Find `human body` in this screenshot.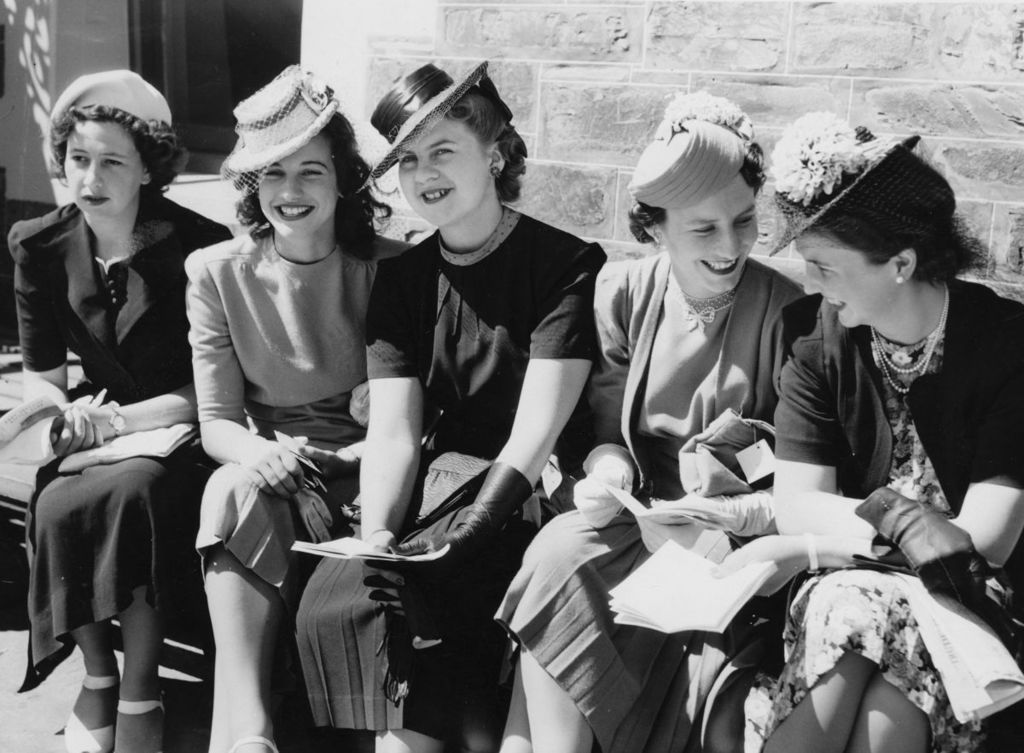
The bounding box for `human body` is 158,90,410,720.
